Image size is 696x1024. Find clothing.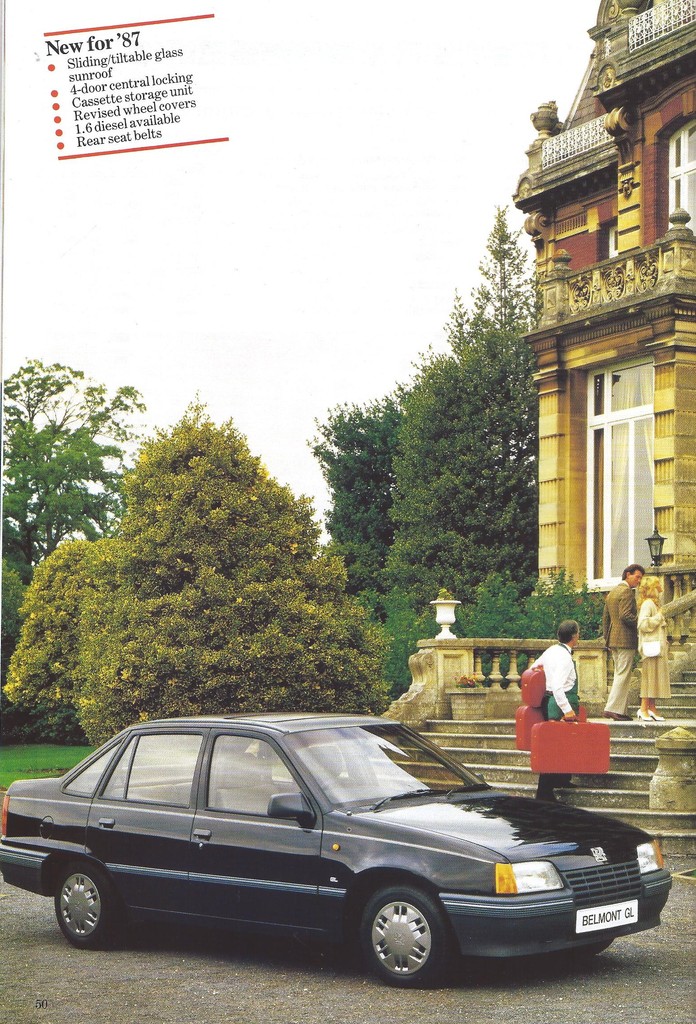
Rect(525, 639, 588, 801).
